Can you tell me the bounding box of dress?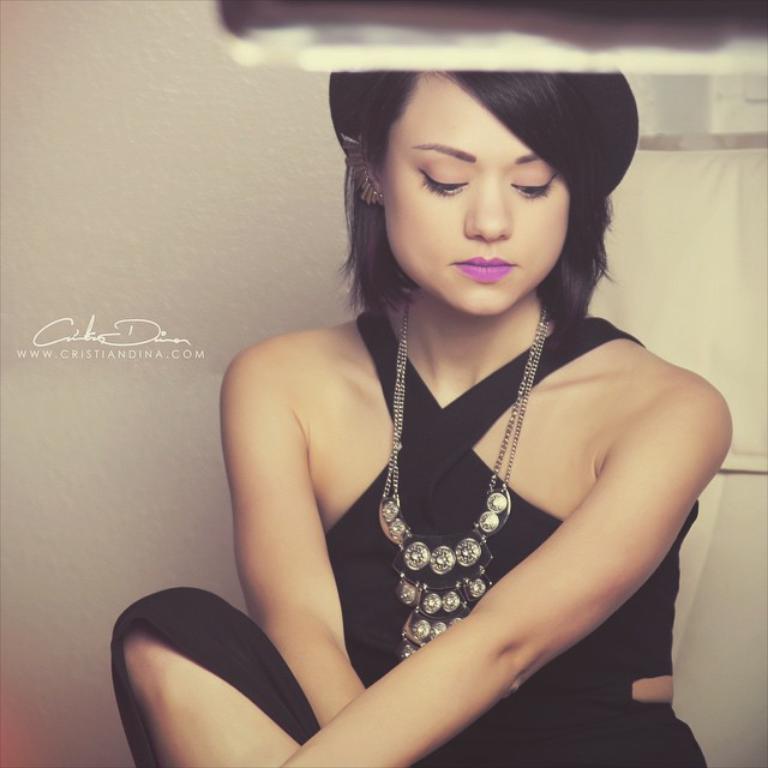
[left=106, top=301, right=713, bottom=767].
